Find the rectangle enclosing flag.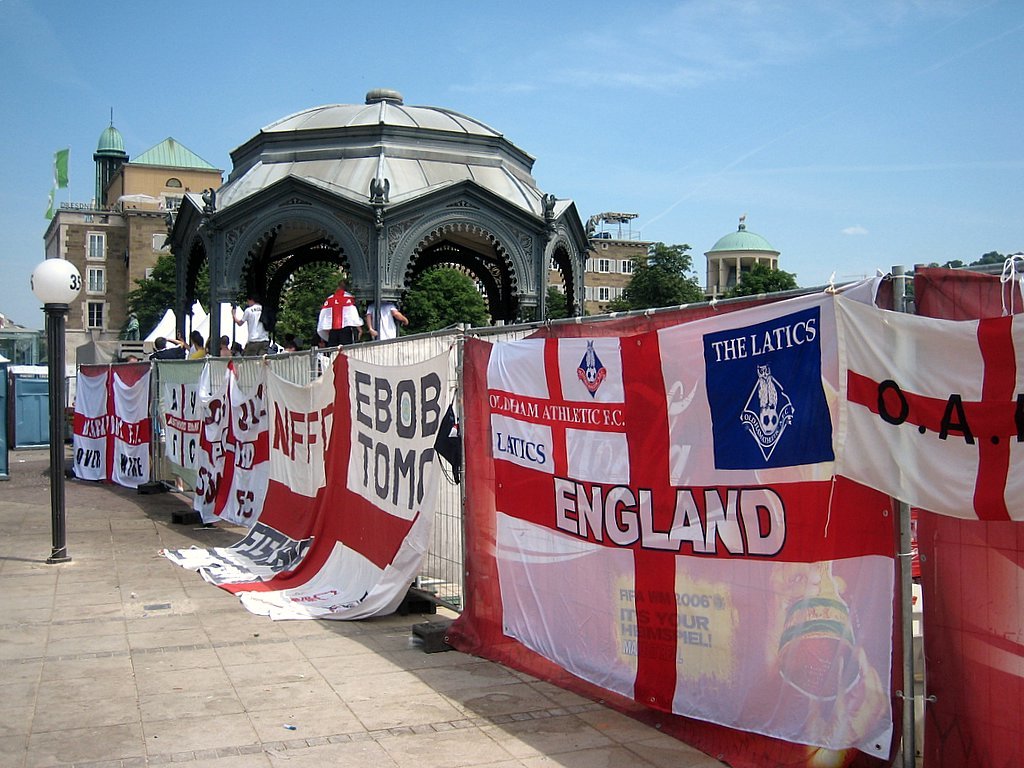
113, 365, 162, 490.
